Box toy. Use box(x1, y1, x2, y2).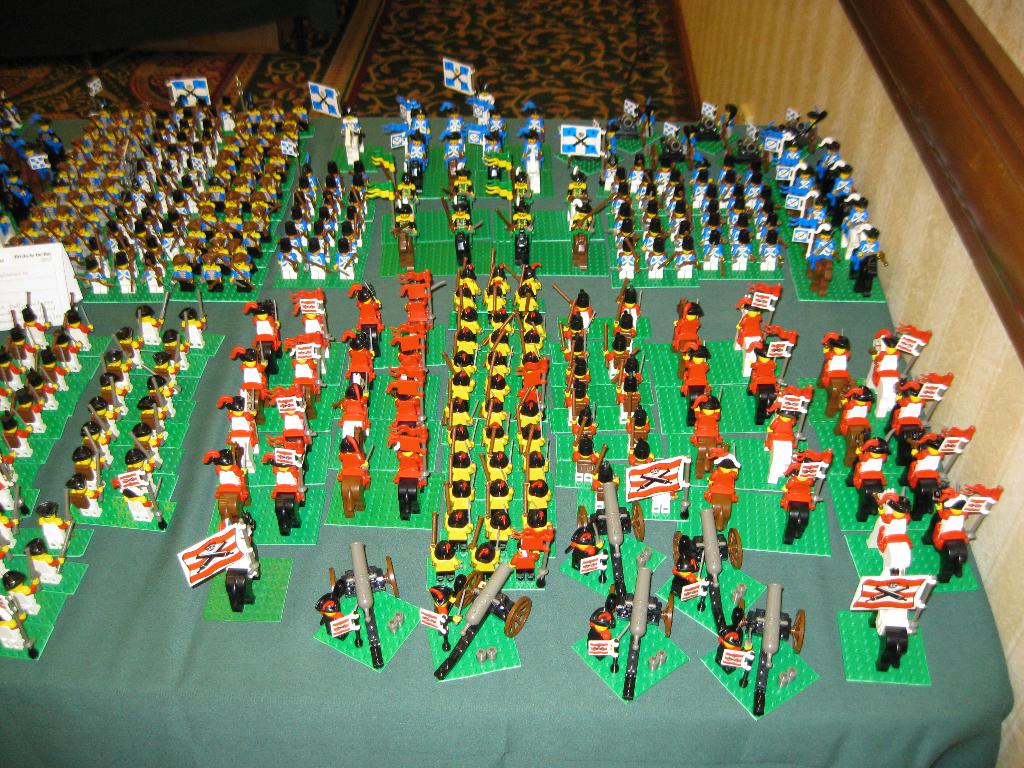
box(28, 232, 52, 248).
